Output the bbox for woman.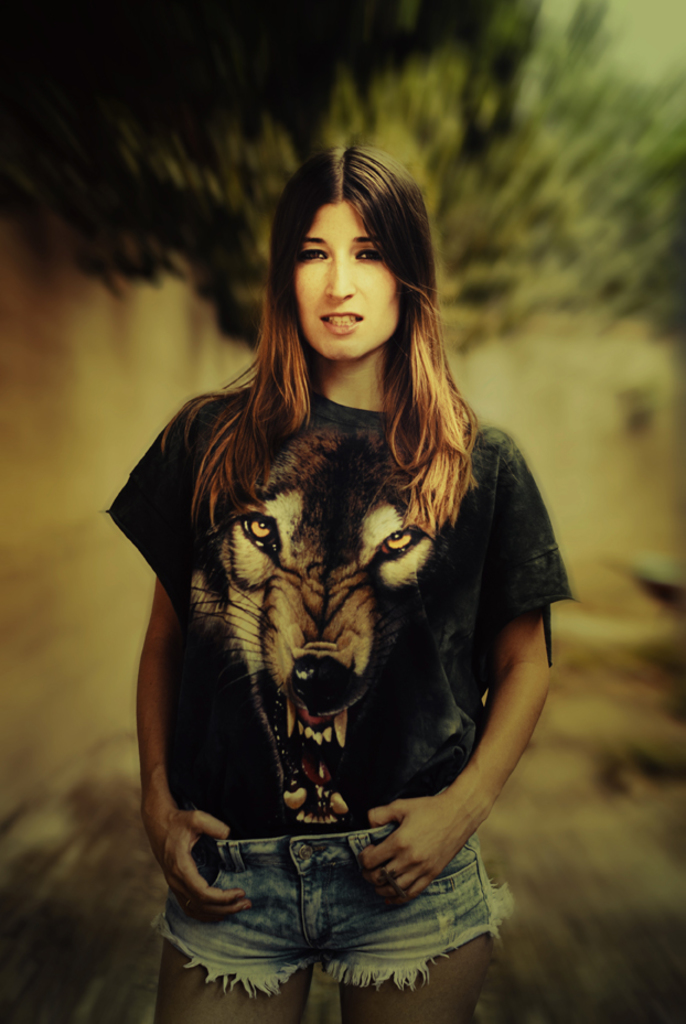
<bbox>97, 121, 597, 1007</bbox>.
